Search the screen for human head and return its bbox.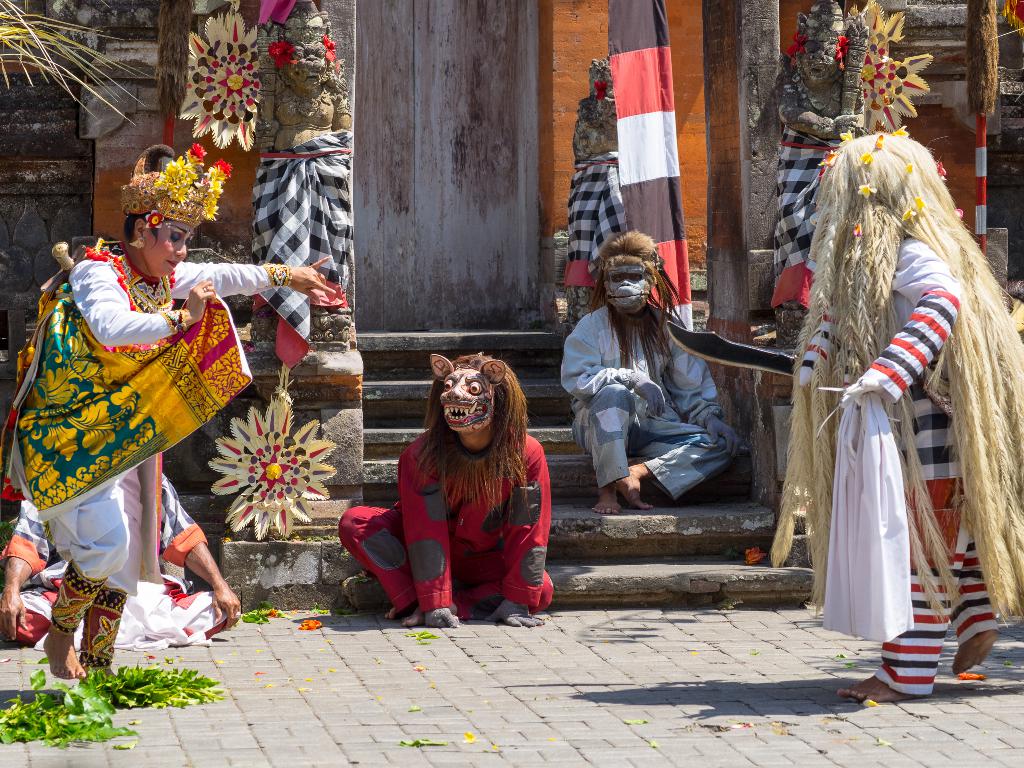
Found: bbox(799, 6, 842, 78).
